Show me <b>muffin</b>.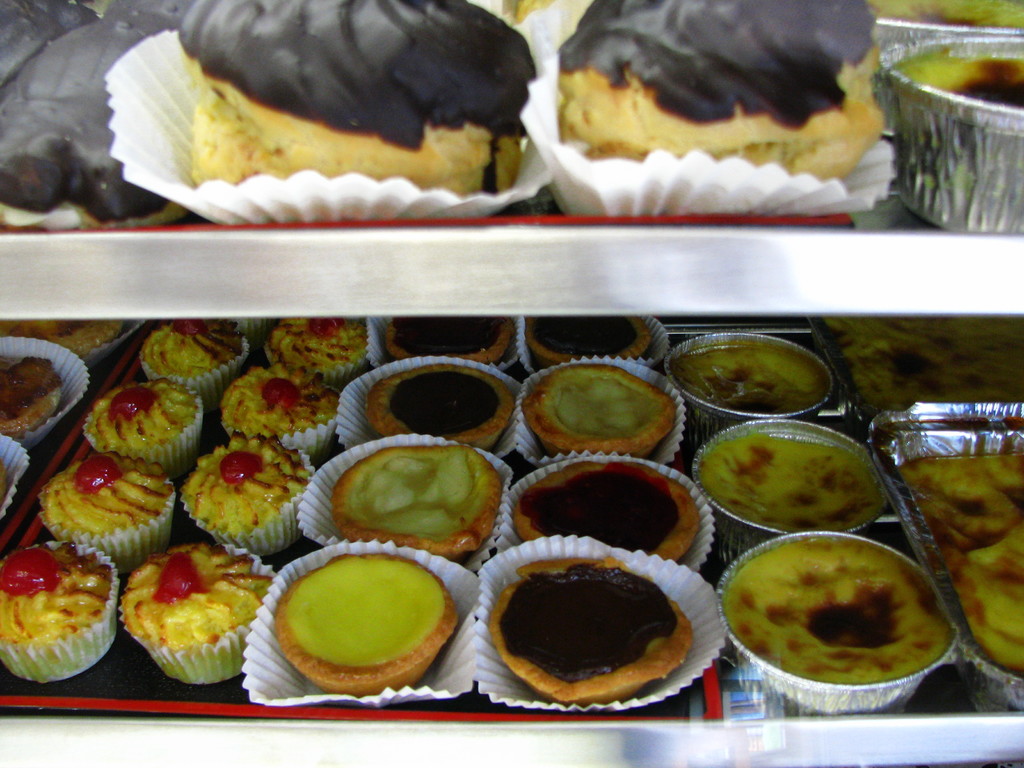
<b>muffin</b> is here: 666/336/833/452.
